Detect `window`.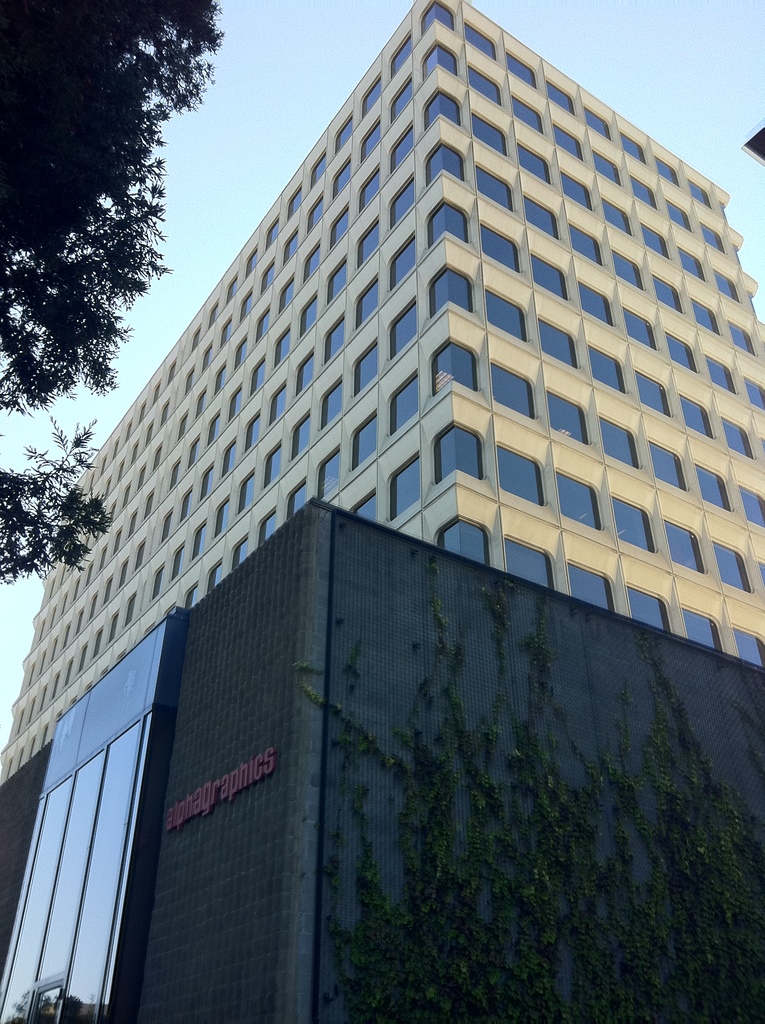
Detected at rect(86, 591, 97, 621).
